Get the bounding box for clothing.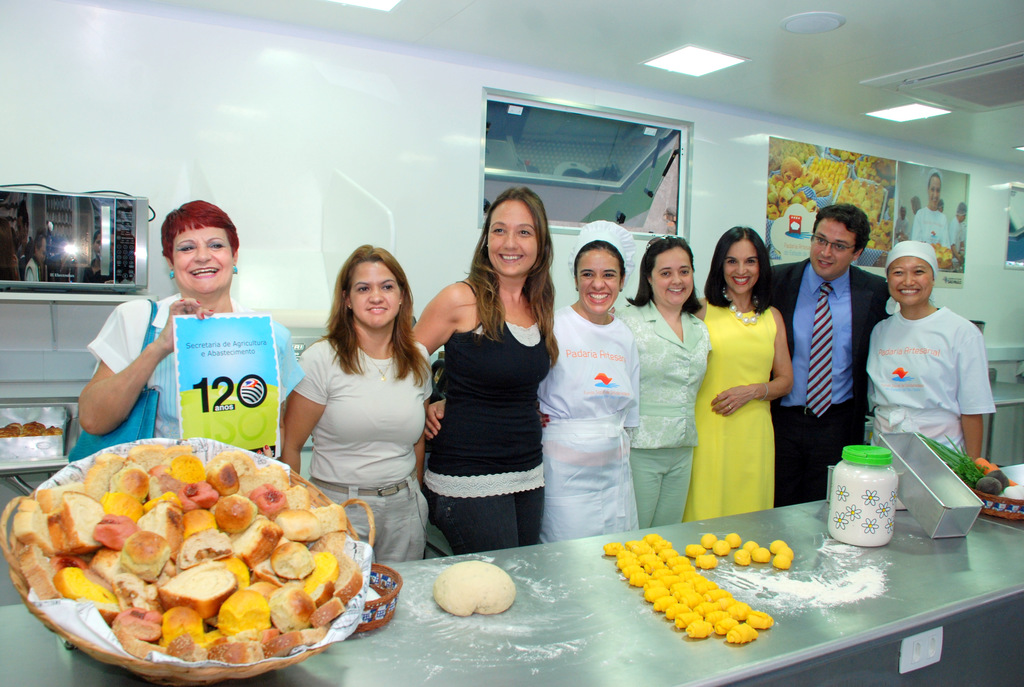
626 292 707 521.
